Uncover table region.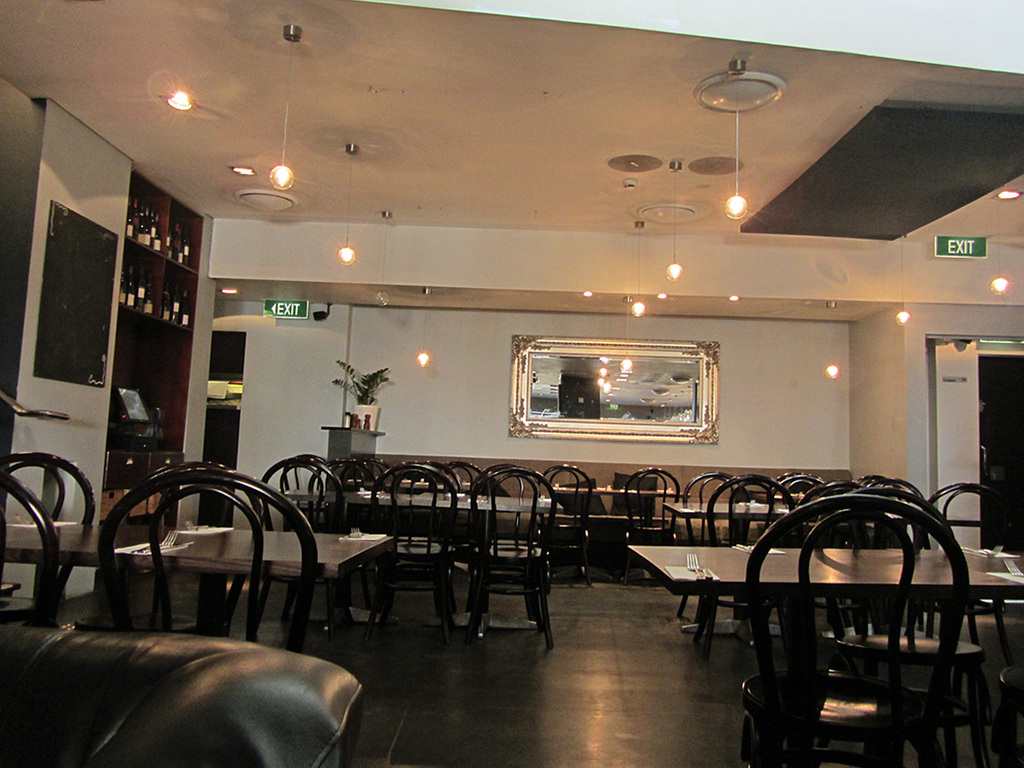
Uncovered: [x1=684, y1=504, x2=1011, y2=734].
